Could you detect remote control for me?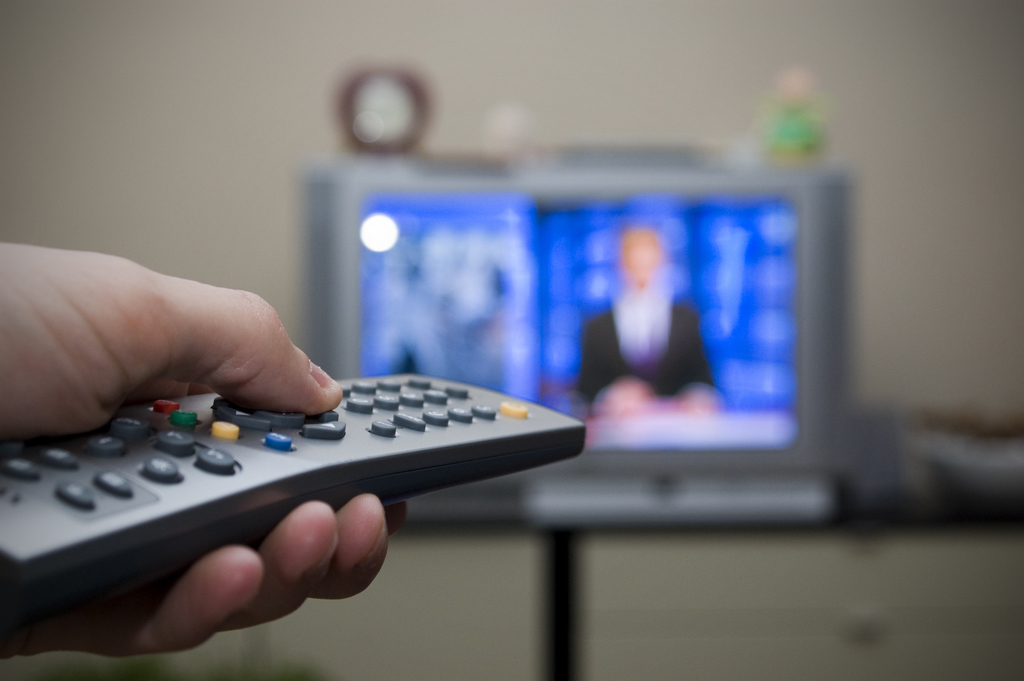
Detection result: (0, 373, 586, 595).
